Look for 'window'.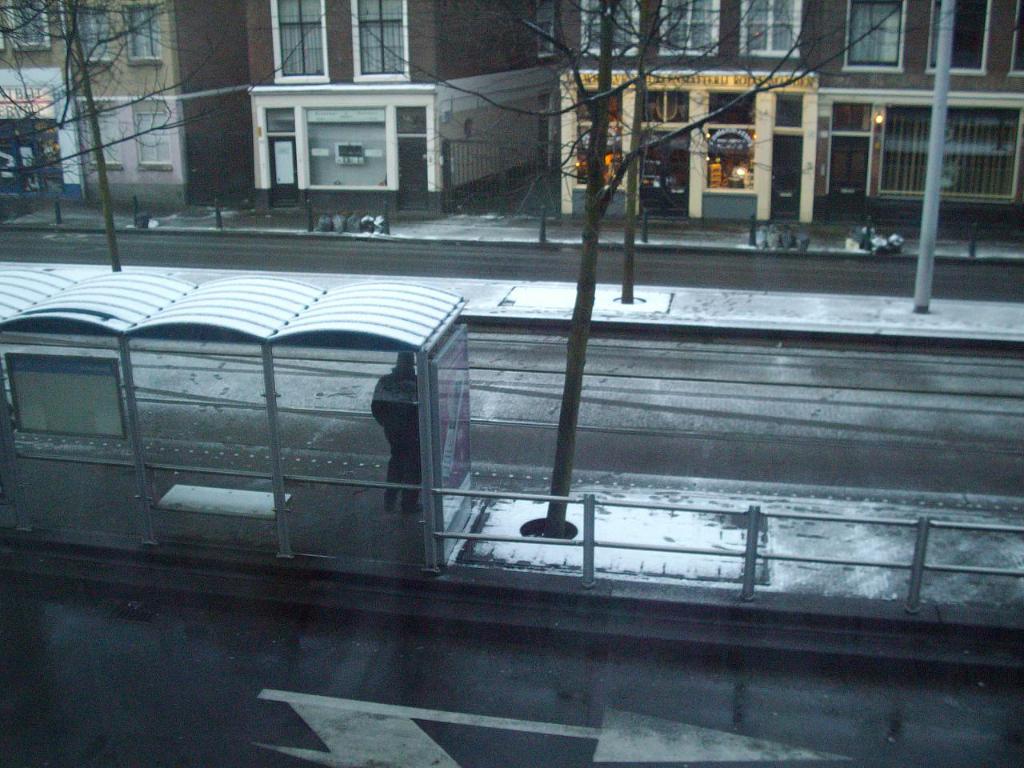
Found: [534,0,560,62].
